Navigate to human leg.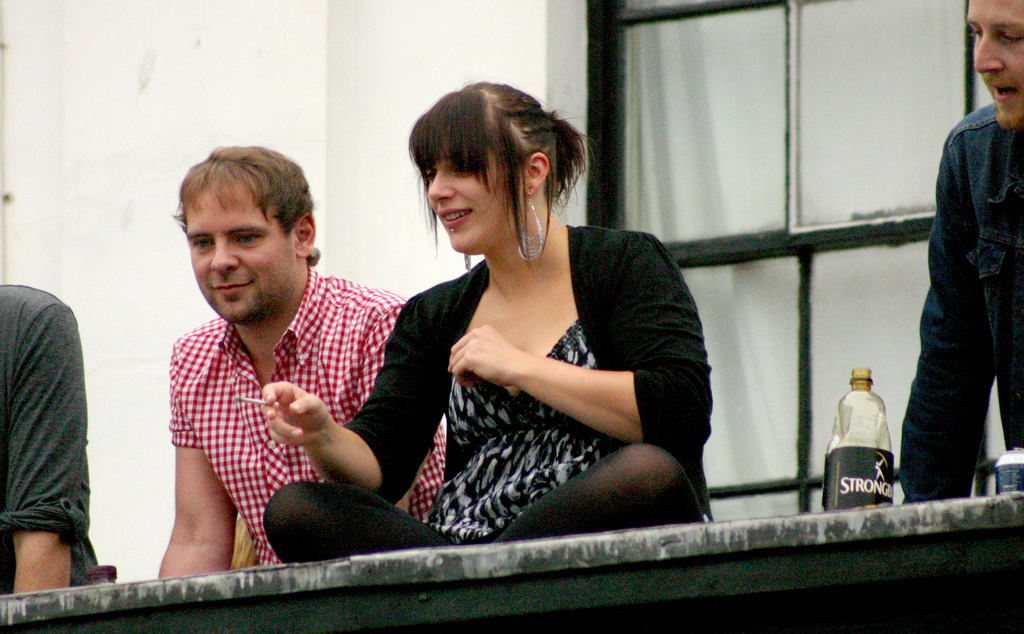
Navigation target: pyautogui.locateOnScreen(263, 481, 451, 563).
